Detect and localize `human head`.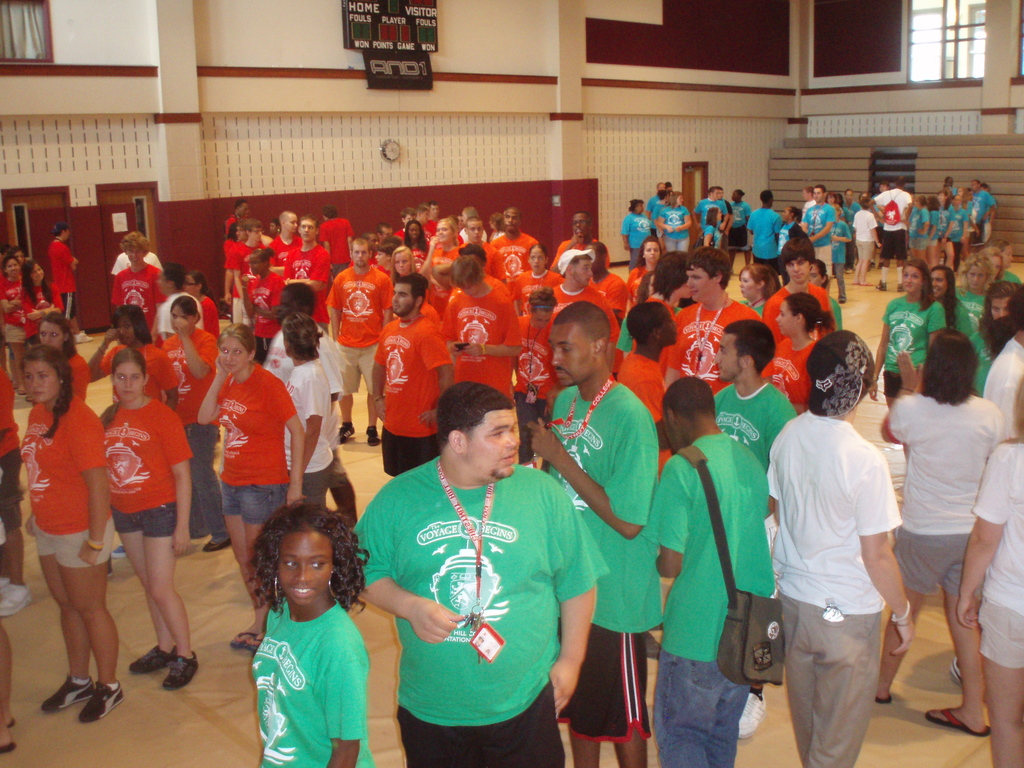
Localized at select_region(656, 180, 666, 188).
